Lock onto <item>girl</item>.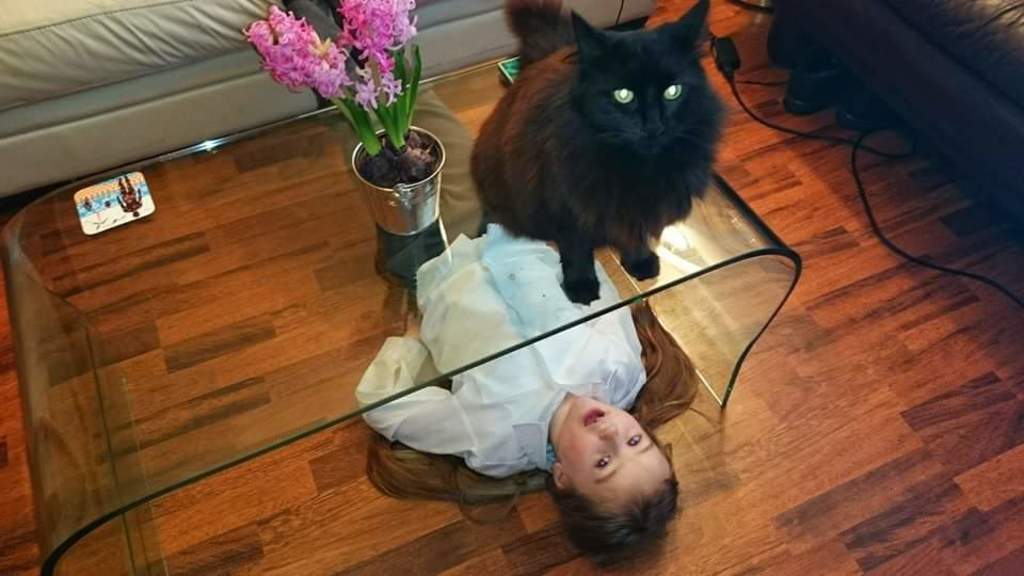
Locked: [353,83,718,550].
